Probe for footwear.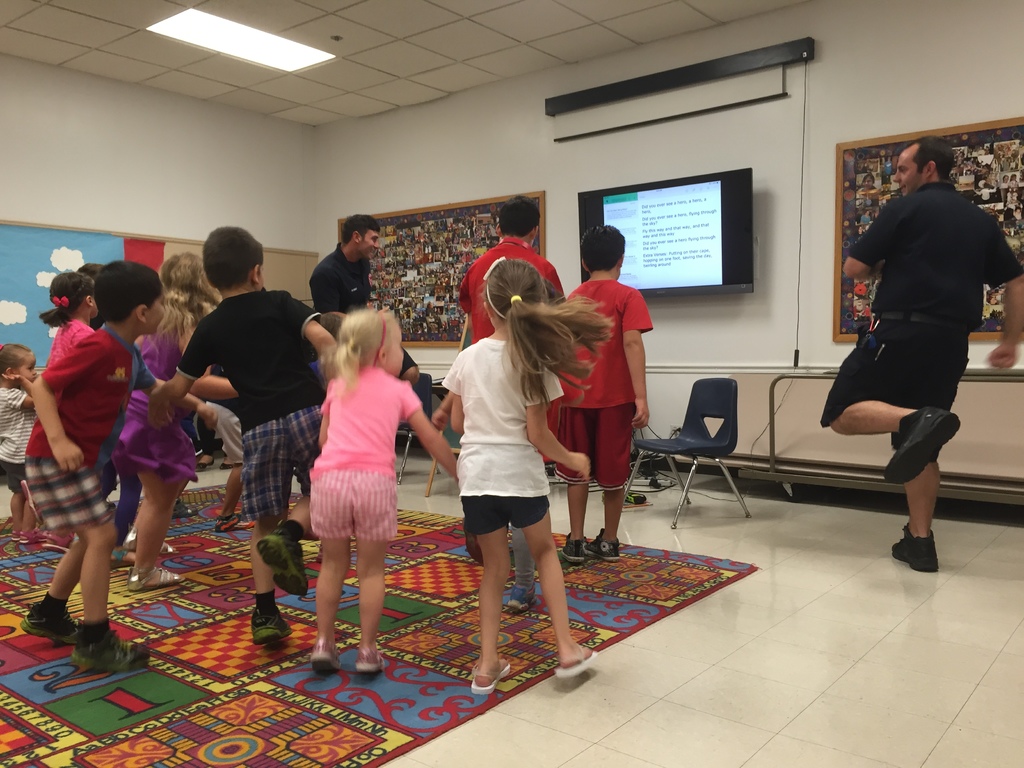
Probe result: (left=22, top=524, right=40, bottom=543).
